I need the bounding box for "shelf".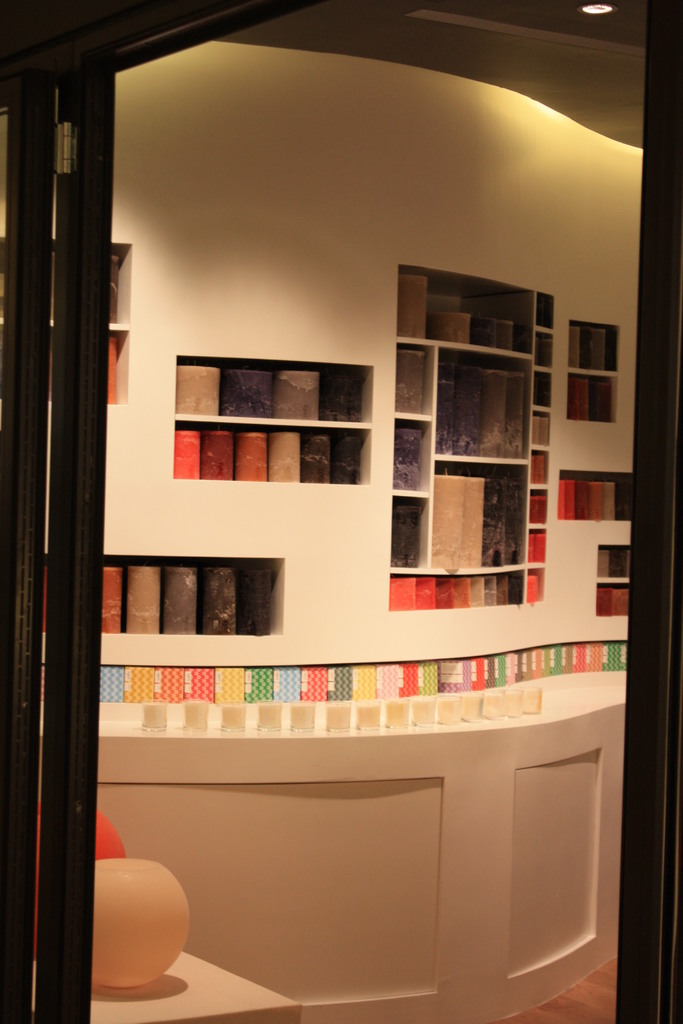
Here it is: 551,468,649,522.
